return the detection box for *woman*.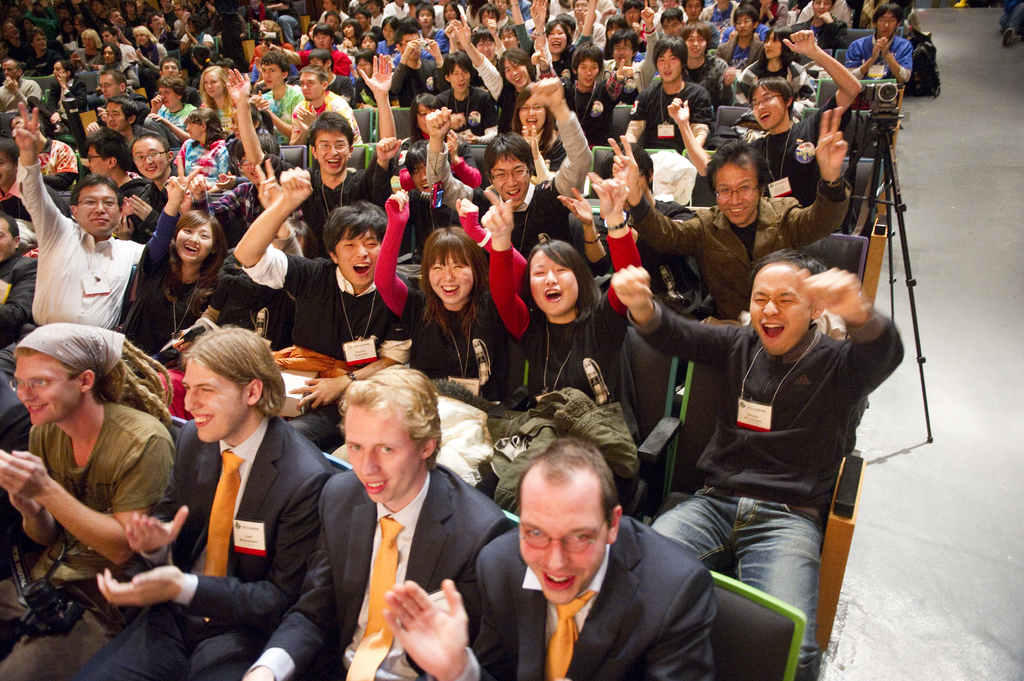
pyautogui.locateOnScreen(479, 172, 642, 397).
